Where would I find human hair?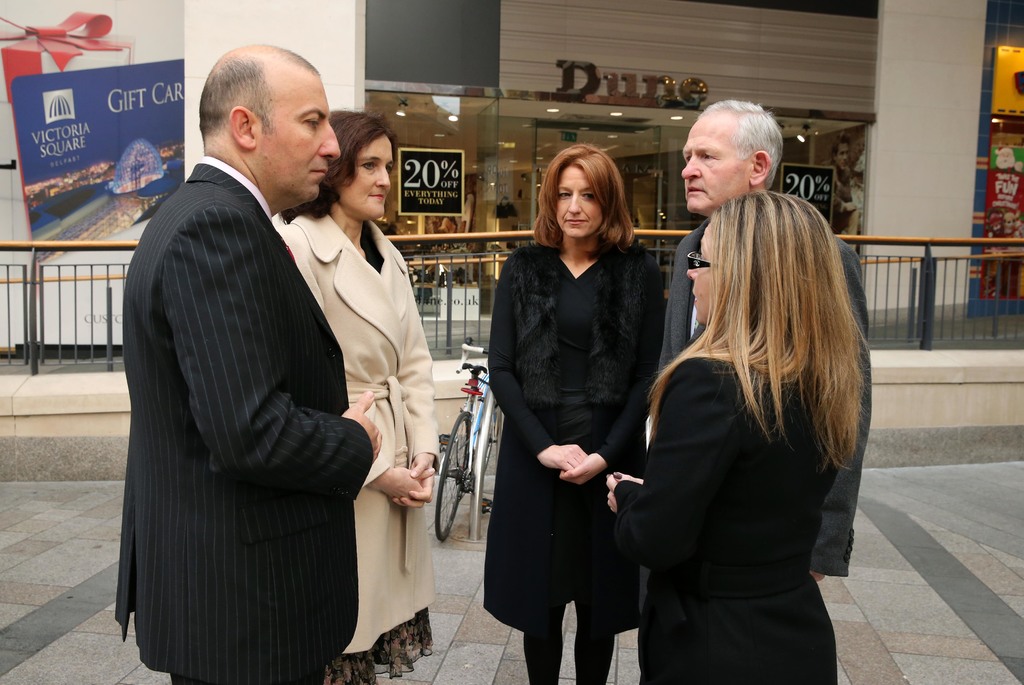
At {"left": 648, "top": 188, "right": 872, "bottom": 475}.
